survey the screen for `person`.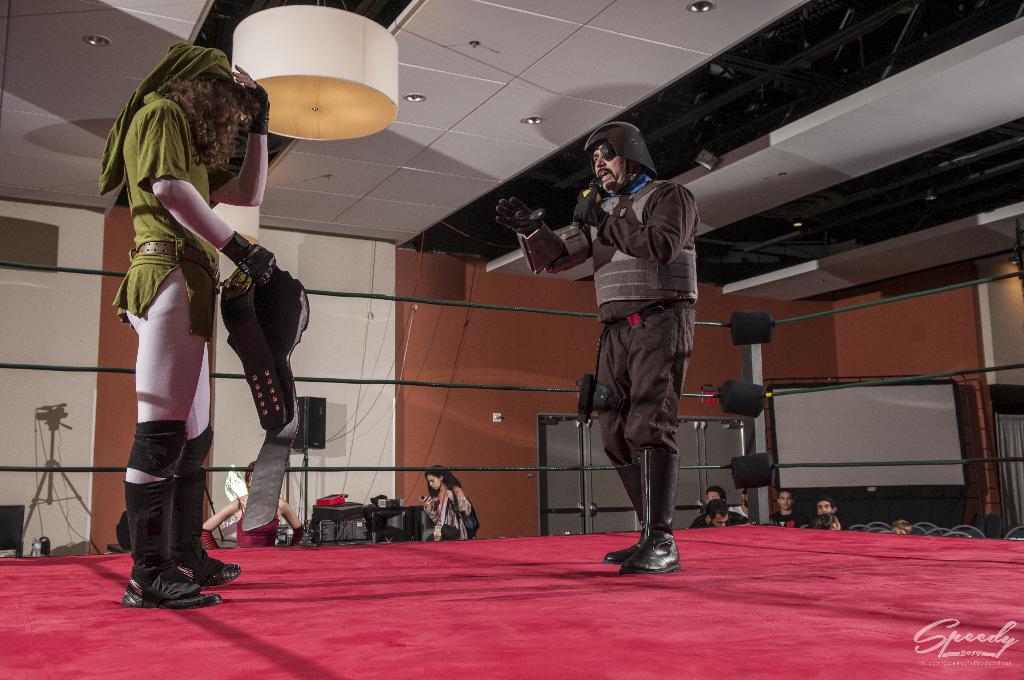
Survey found: {"x1": 496, "y1": 122, "x2": 701, "y2": 576}.
